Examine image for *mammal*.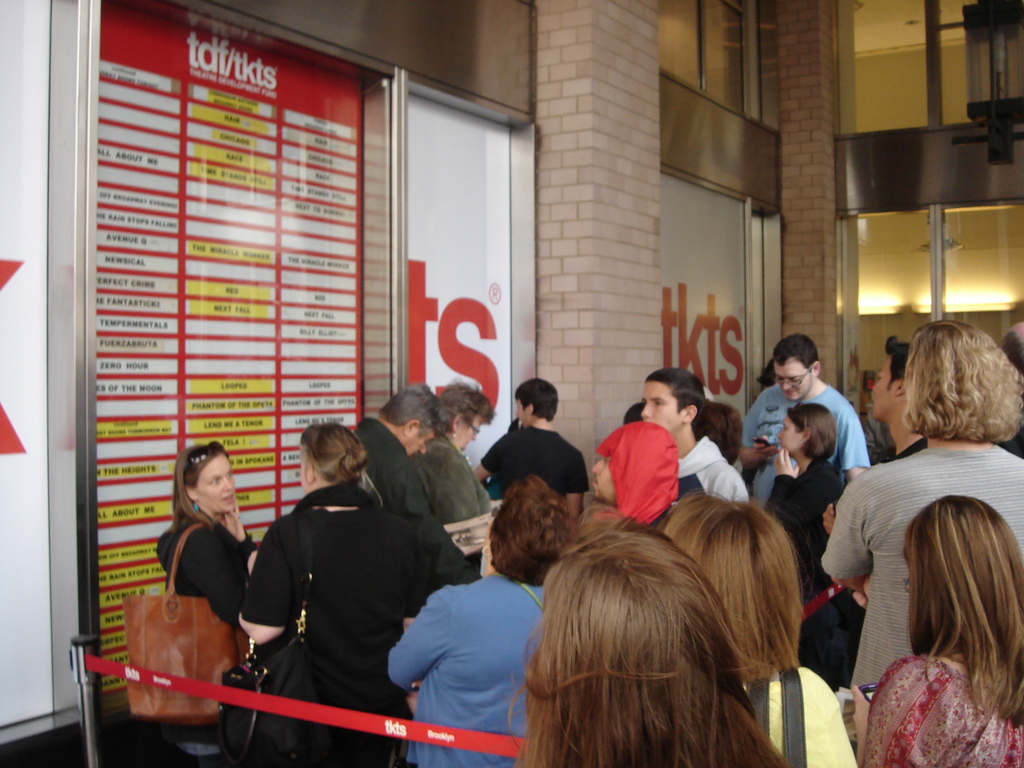
Examination result: 406,380,493,579.
